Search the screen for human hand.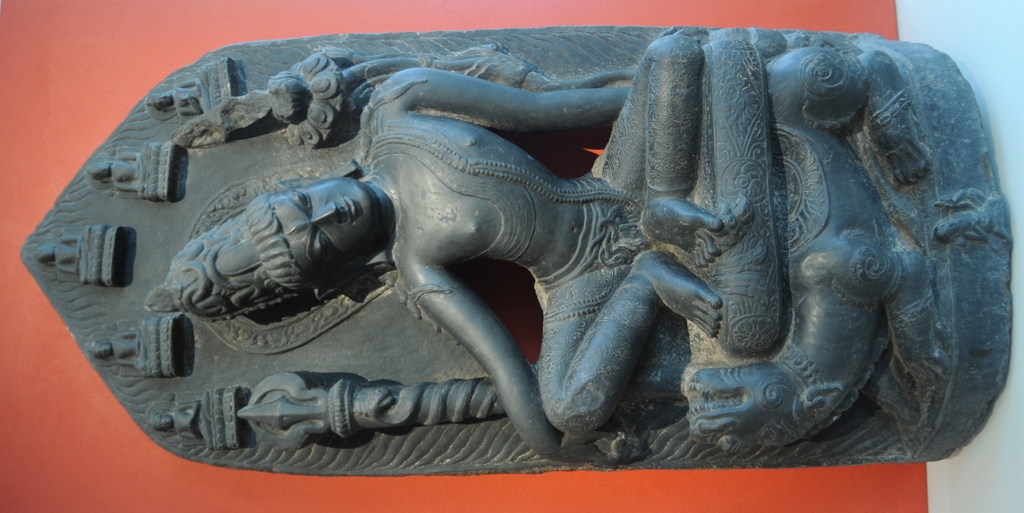
Found at x1=550 y1=429 x2=641 y2=469.
